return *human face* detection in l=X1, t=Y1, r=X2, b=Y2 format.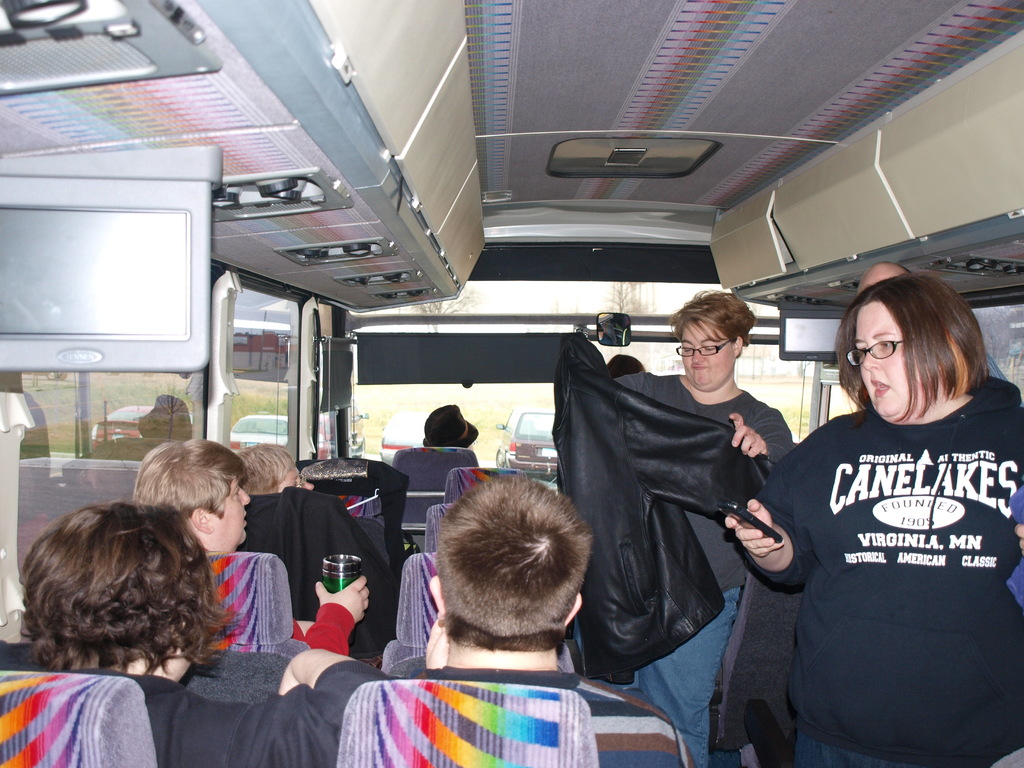
l=213, t=477, r=249, b=543.
